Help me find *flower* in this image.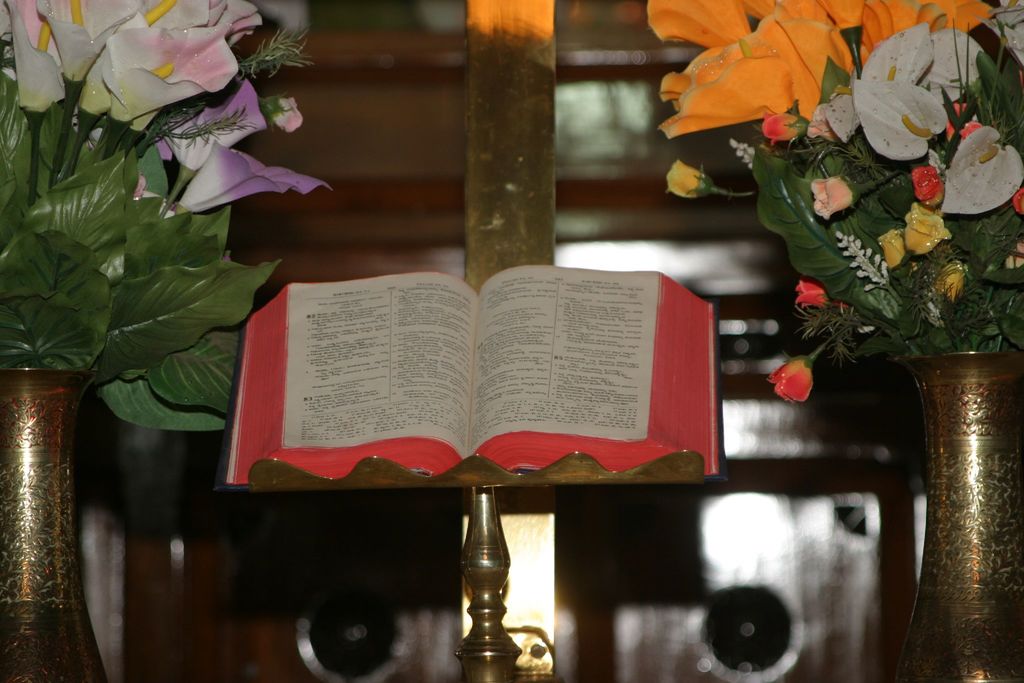
Found it: 904/202/949/258.
